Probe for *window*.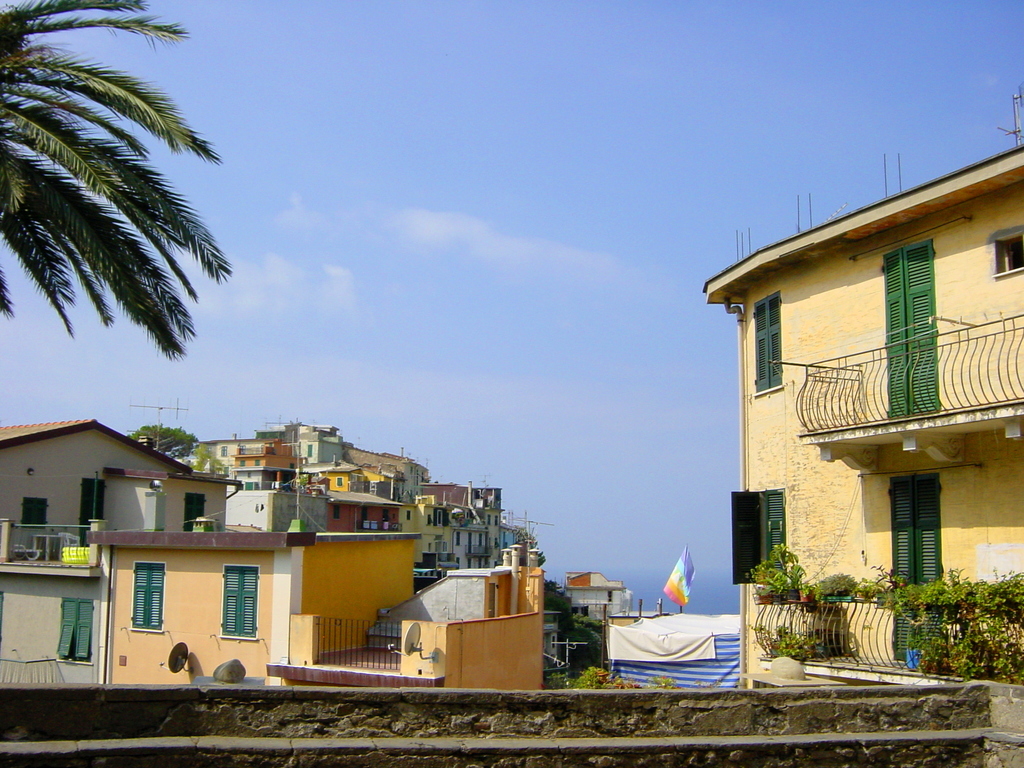
Probe result: box(429, 541, 435, 559).
